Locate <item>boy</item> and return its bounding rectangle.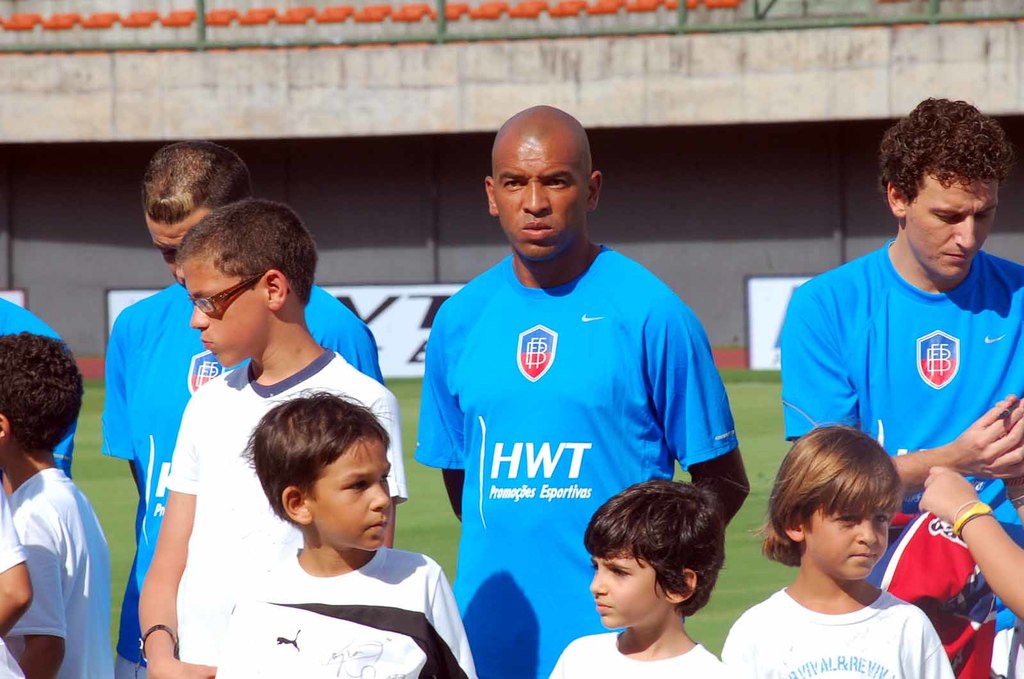
Rect(139, 198, 408, 678).
